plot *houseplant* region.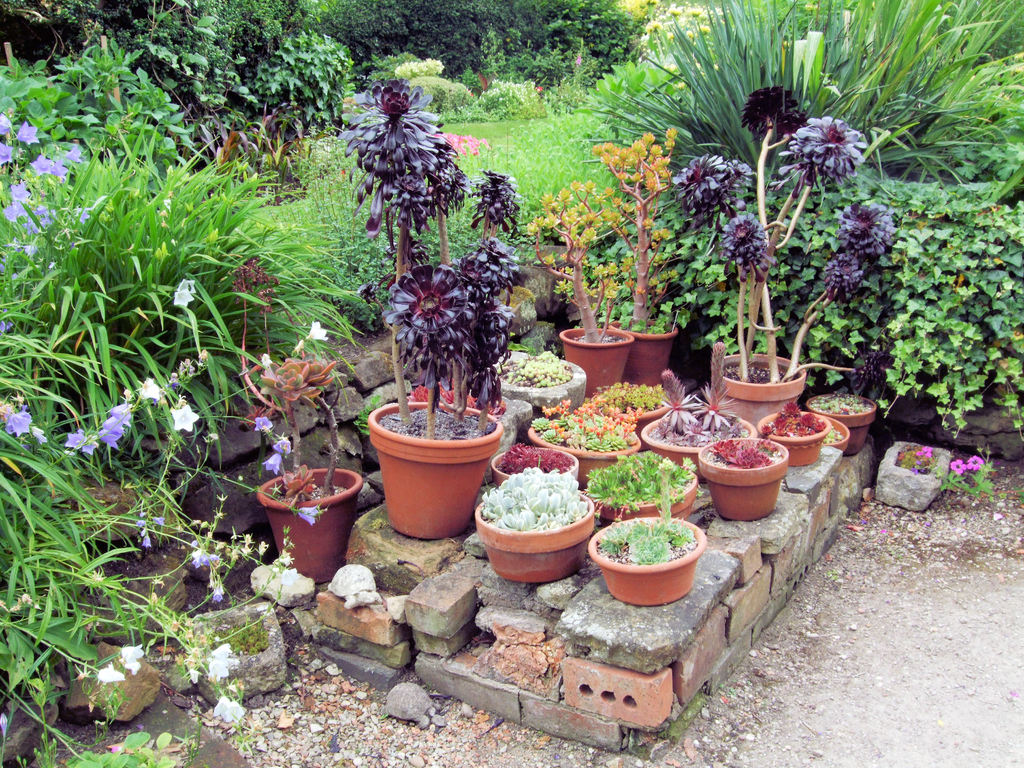
Plotted at left=588, top=376, right=675, bottom=440.
